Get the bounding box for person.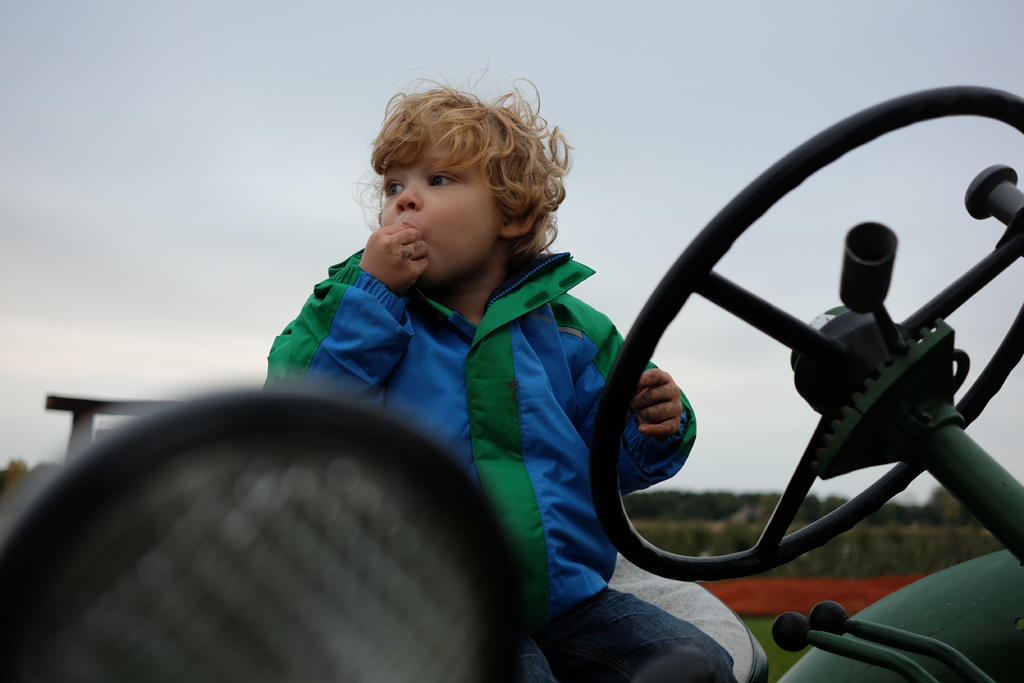
rect(252, 94, 771, 675).
